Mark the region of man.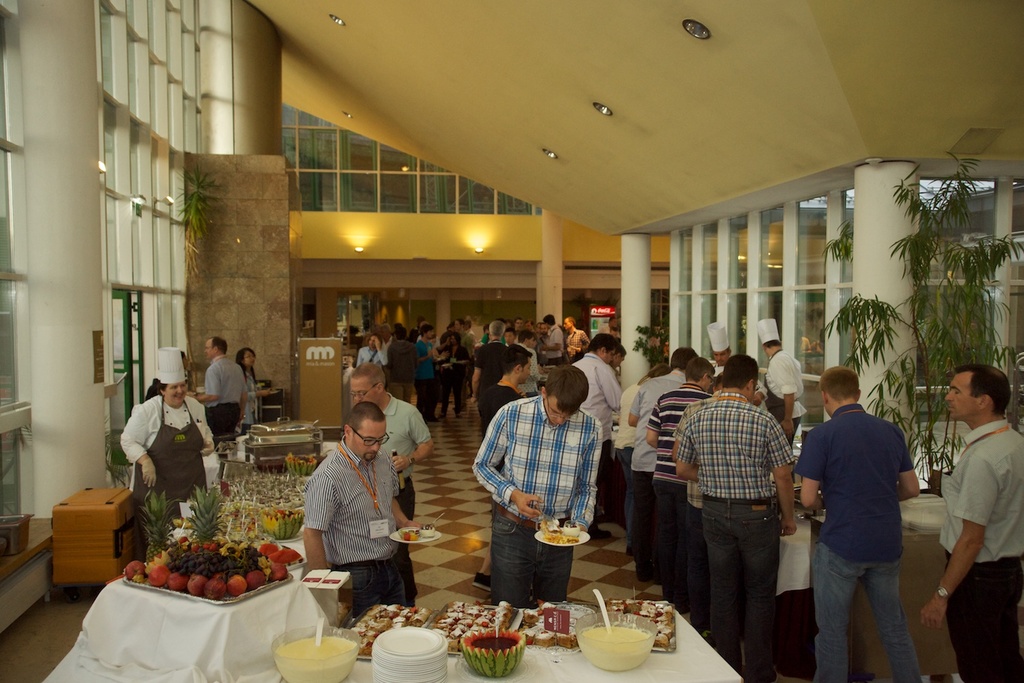
Region: (760, 320, 798, 434).
